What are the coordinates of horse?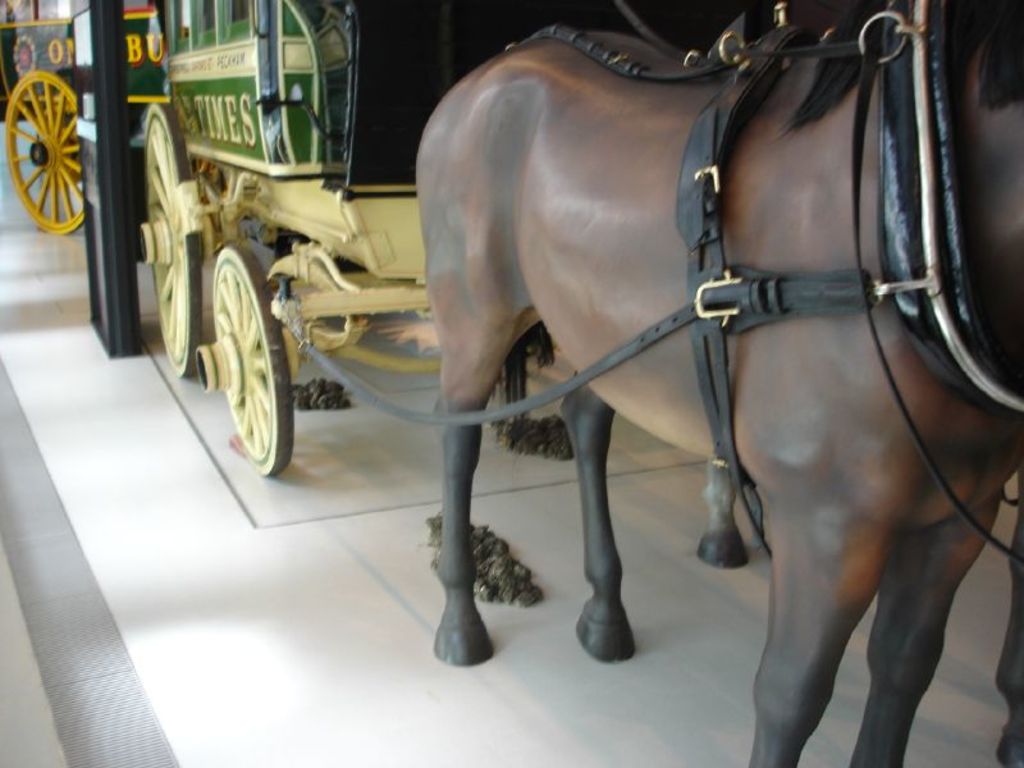
rect(695, 468, 1023, 767).
